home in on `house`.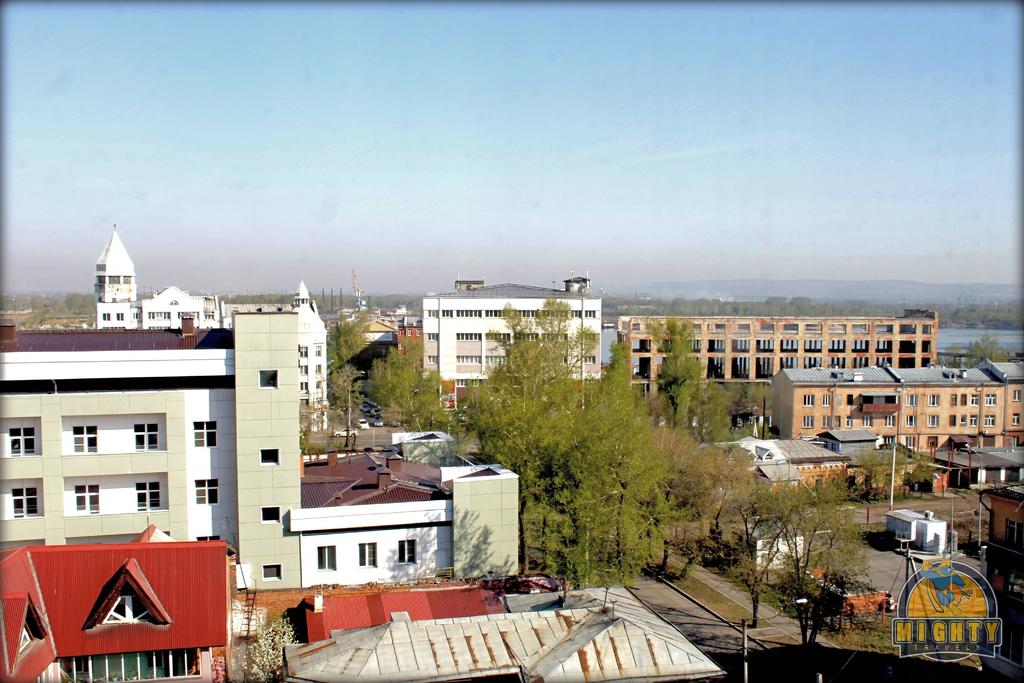
Homed in at BBox(931, 441, 1023, 486).
